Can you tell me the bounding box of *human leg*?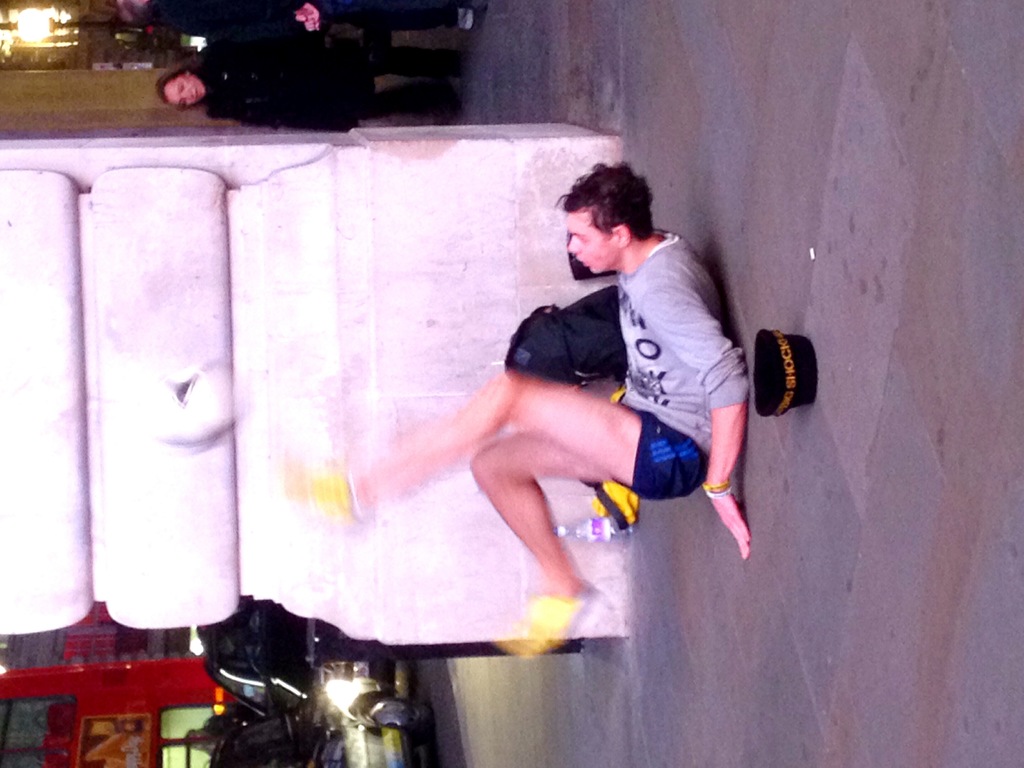
pyautogui.locateOnScreen(300, 361, 705, 502).
